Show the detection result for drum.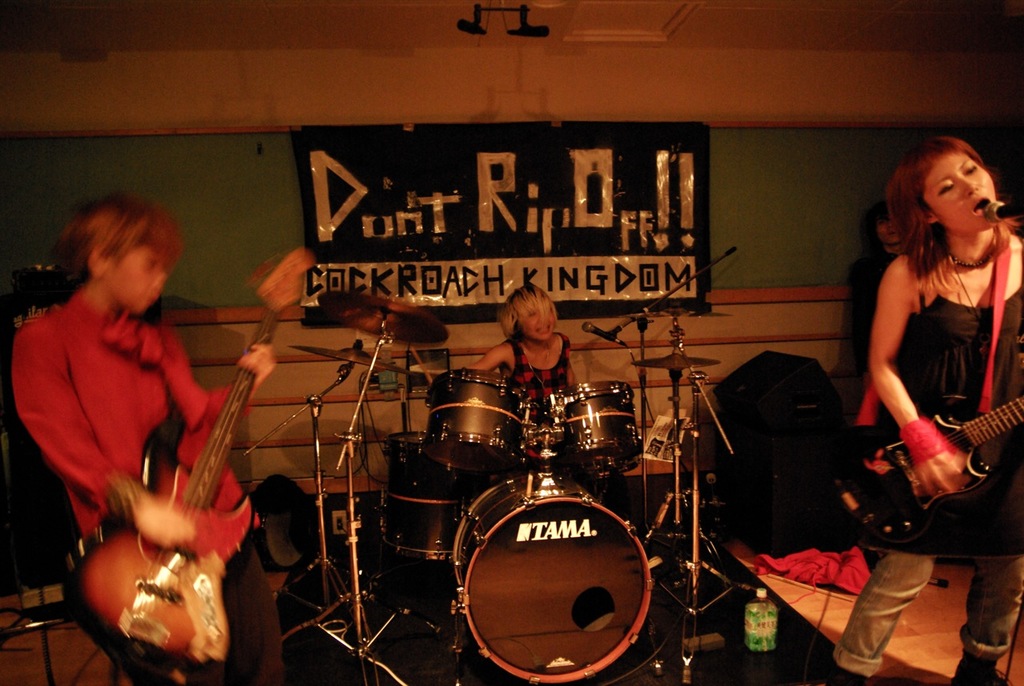
box(380, 433, 482, 561).
